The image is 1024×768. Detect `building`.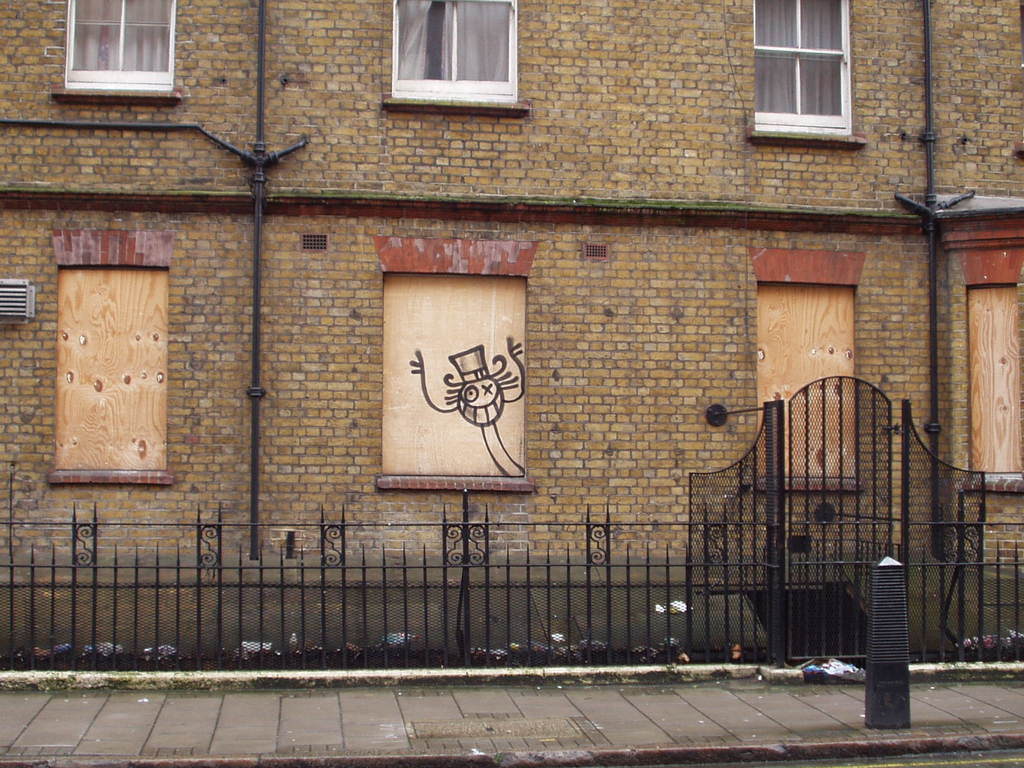
Detection: region(4, 0, 1023, 767).
